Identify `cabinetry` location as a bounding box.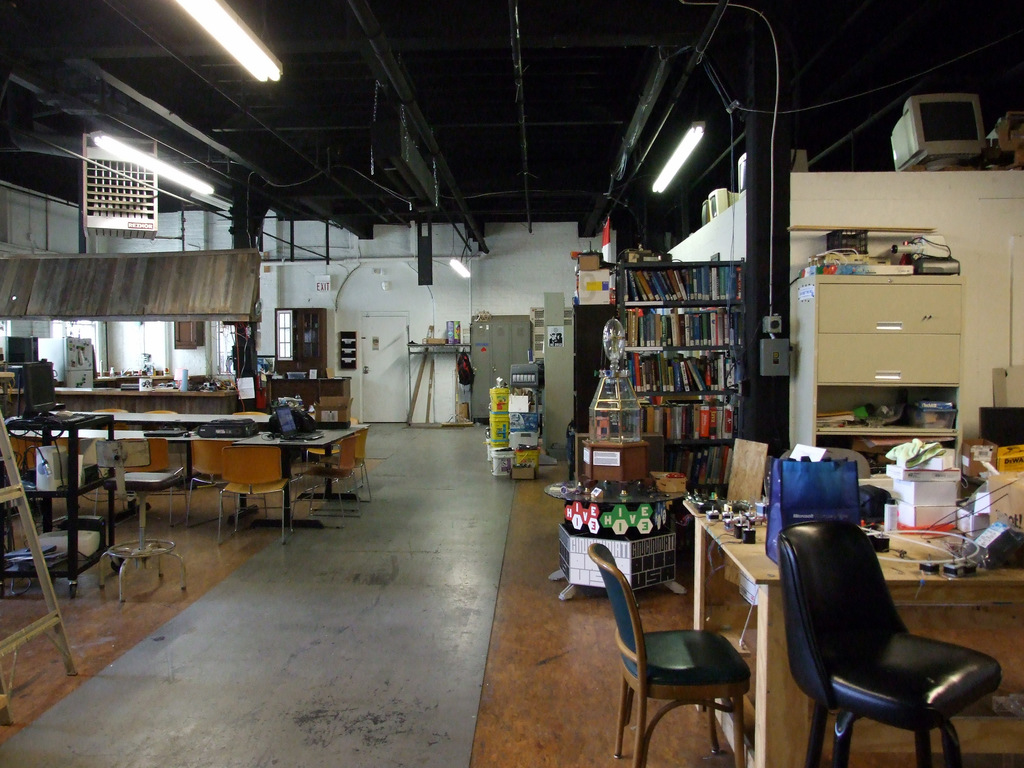
crop(3, 408, 355, 520).
